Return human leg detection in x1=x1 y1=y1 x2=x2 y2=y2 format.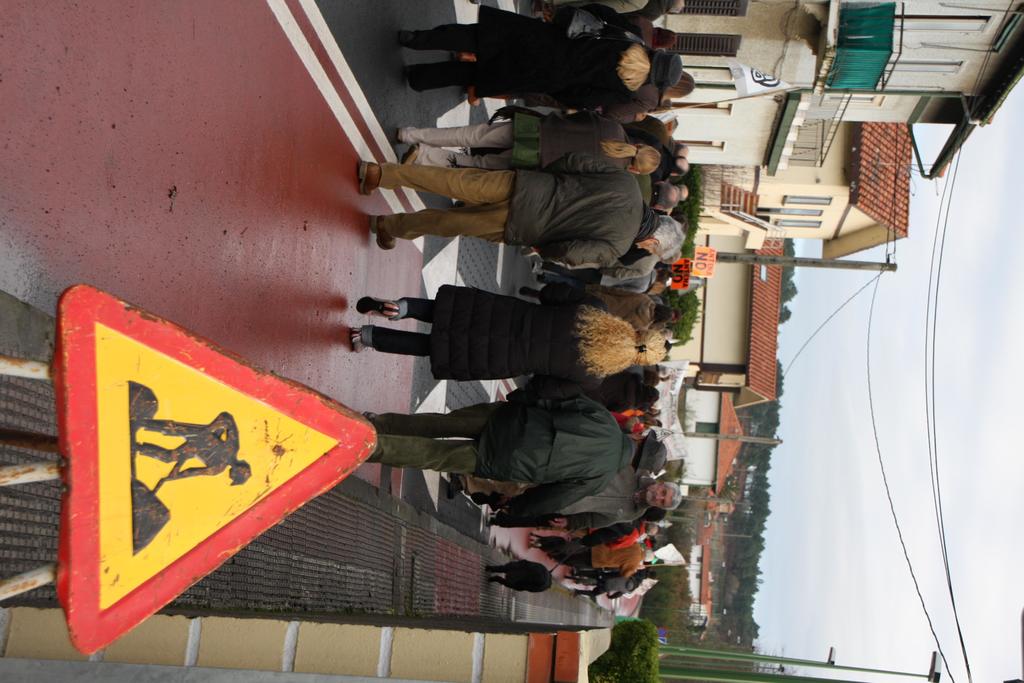
x1=360 y1=435 x2=479 y2=473.
